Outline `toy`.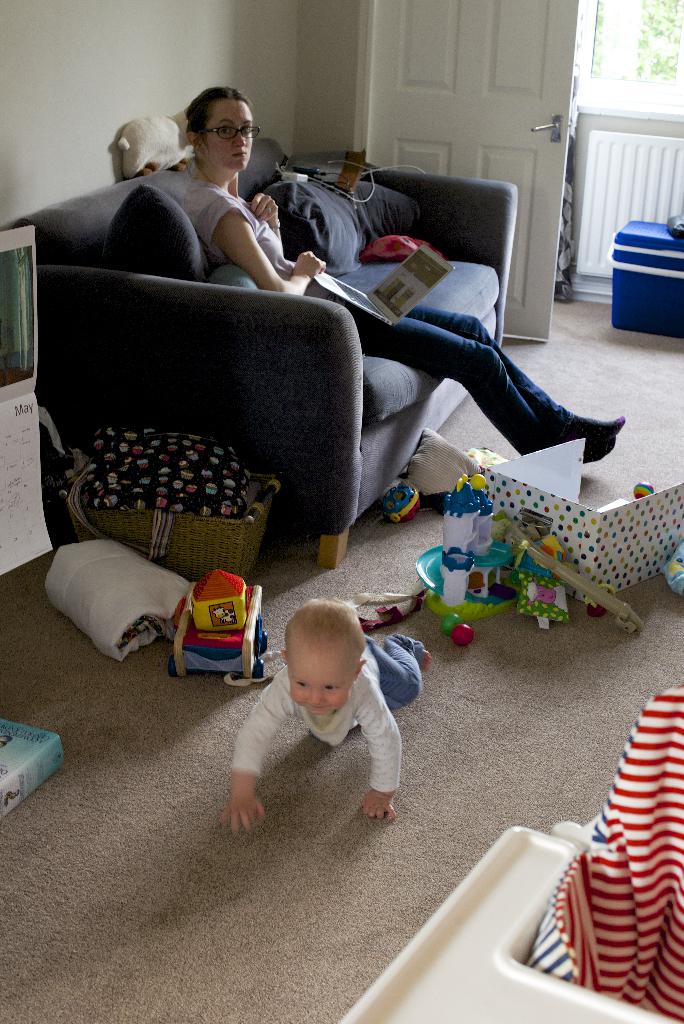
Outline: x1=172, y1=566, x2=270, y2=679.
